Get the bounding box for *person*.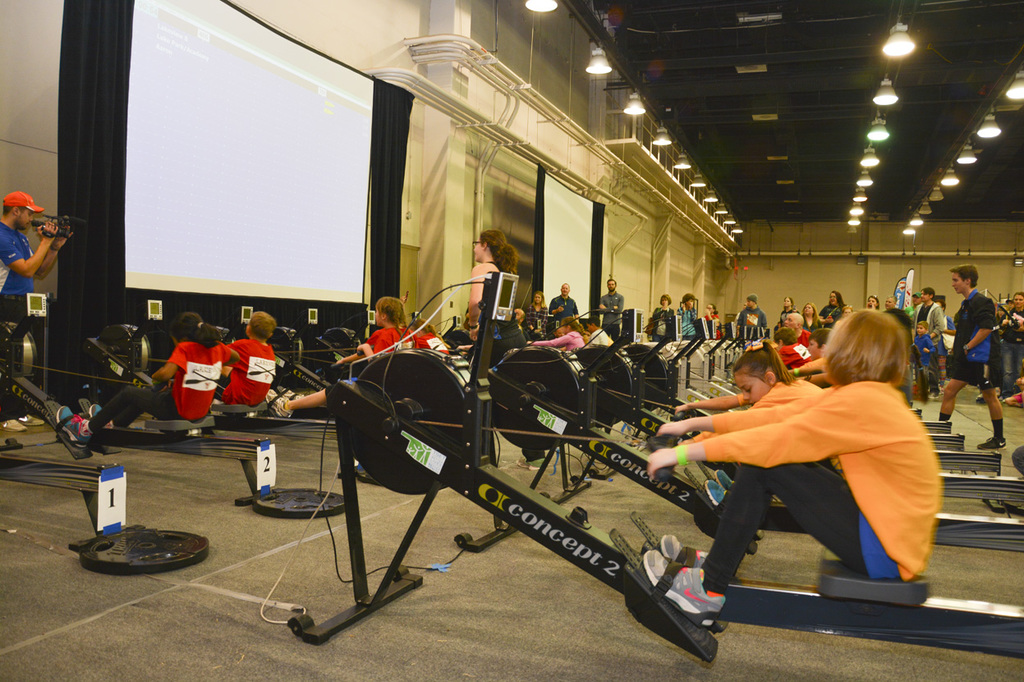
<region>1003, 300, 1014, 314</region>.
